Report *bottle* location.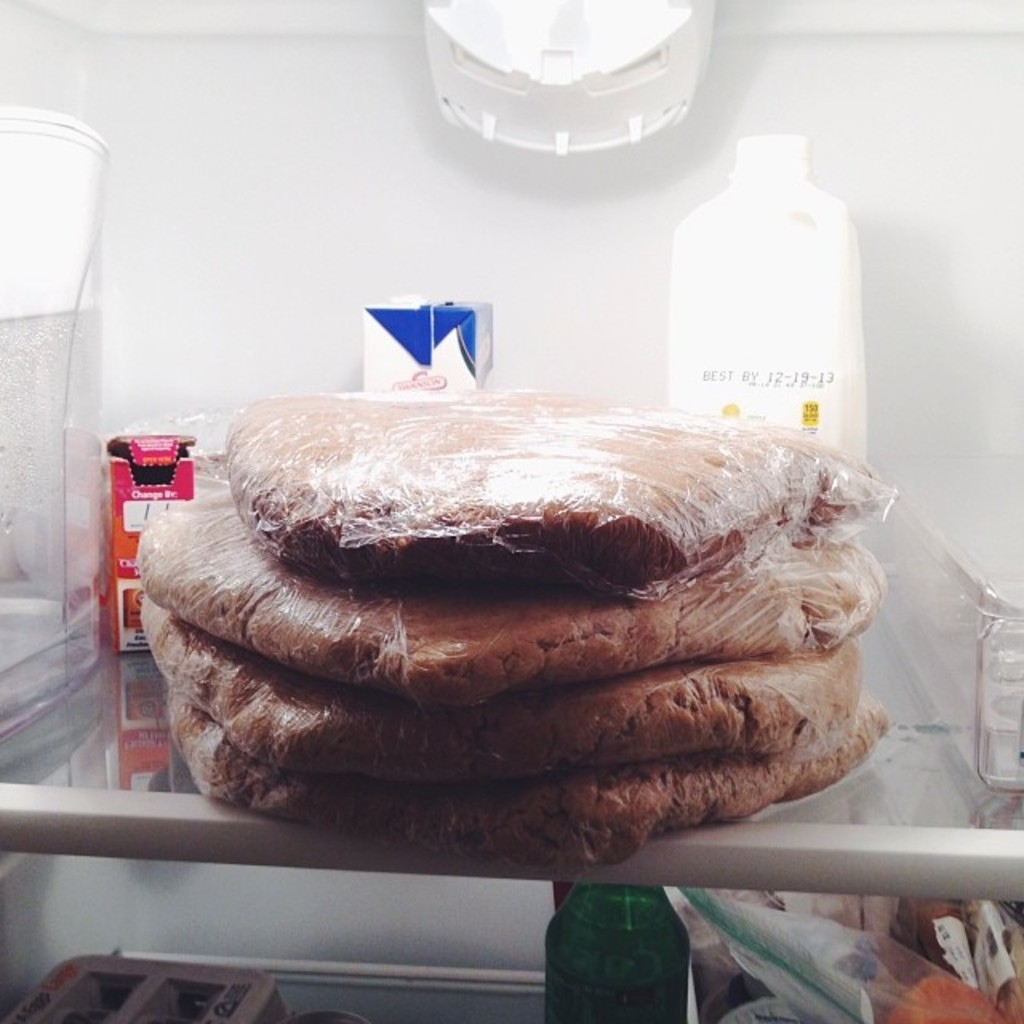
Report: <box>674,125,870,472</box>.
